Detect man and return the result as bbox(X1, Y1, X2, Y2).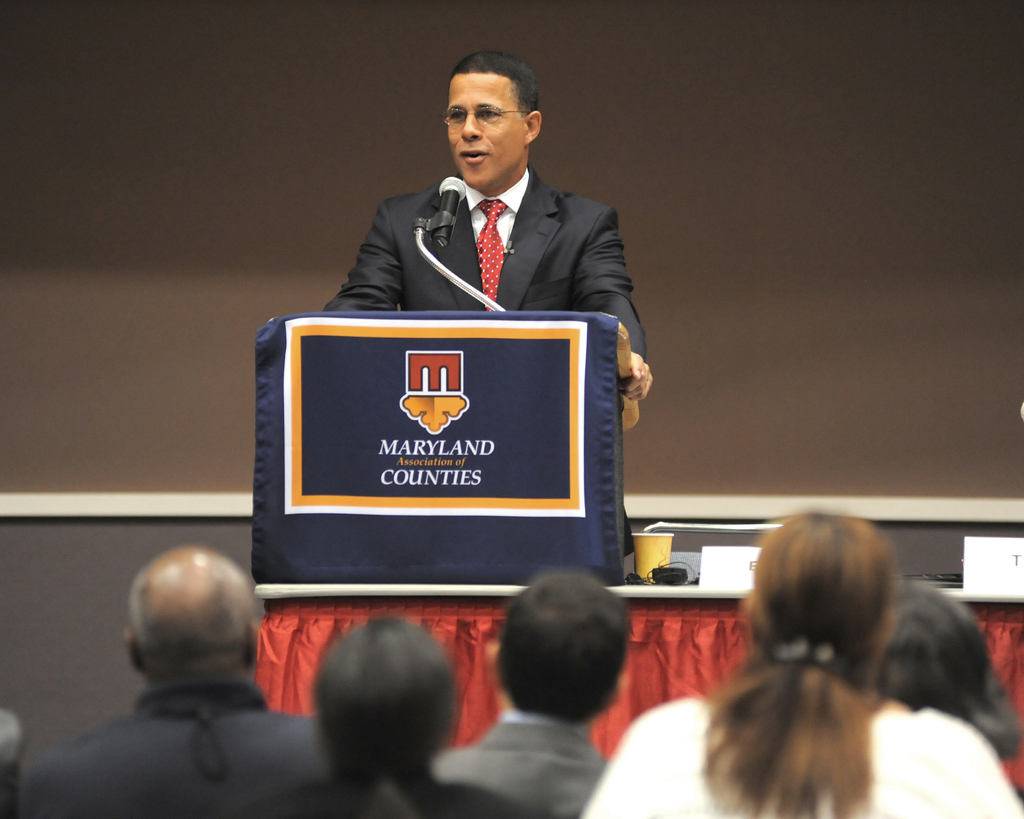
bbox(430, 569, 632, 818).
